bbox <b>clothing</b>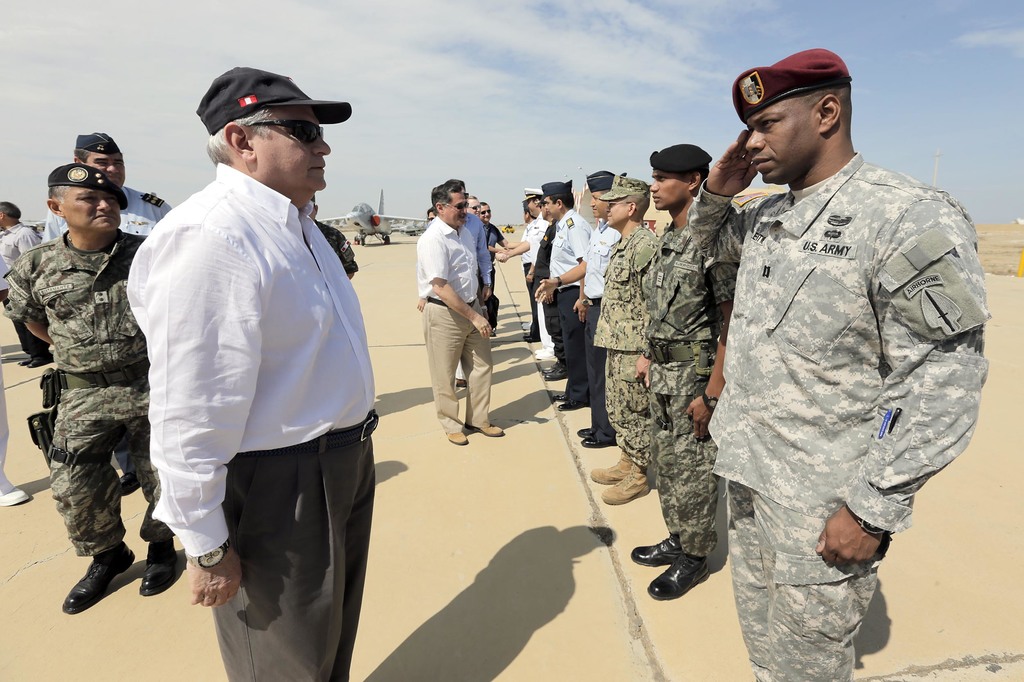
524,210,547,336
